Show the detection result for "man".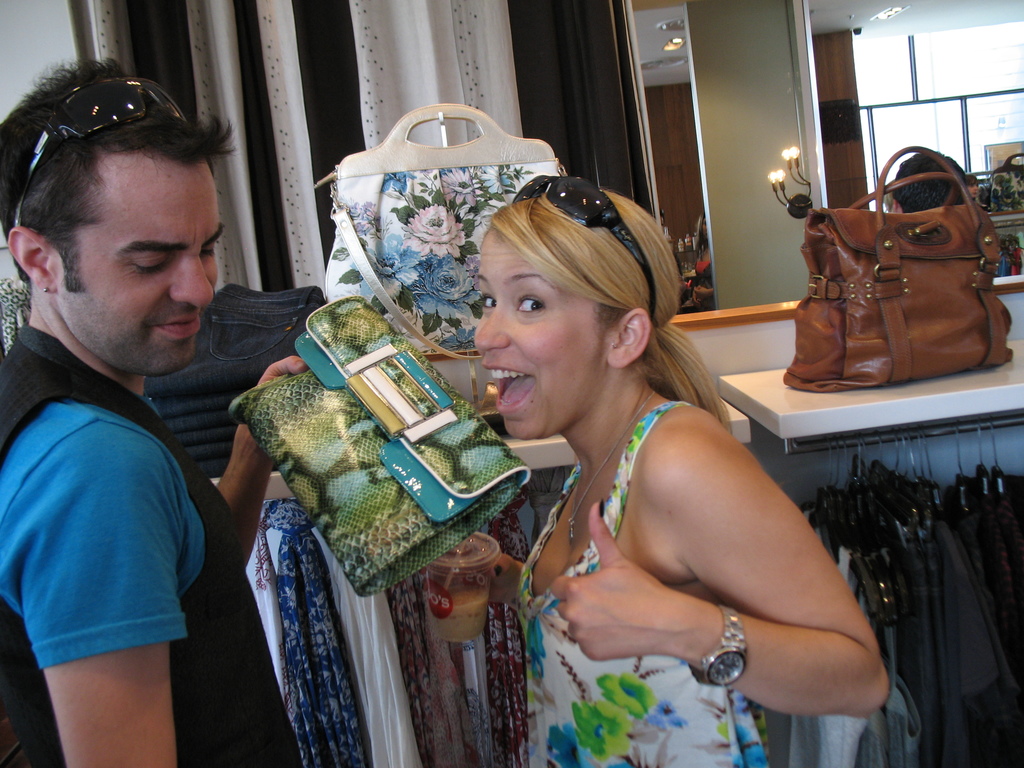
crop(0, 79, 282, 753).
